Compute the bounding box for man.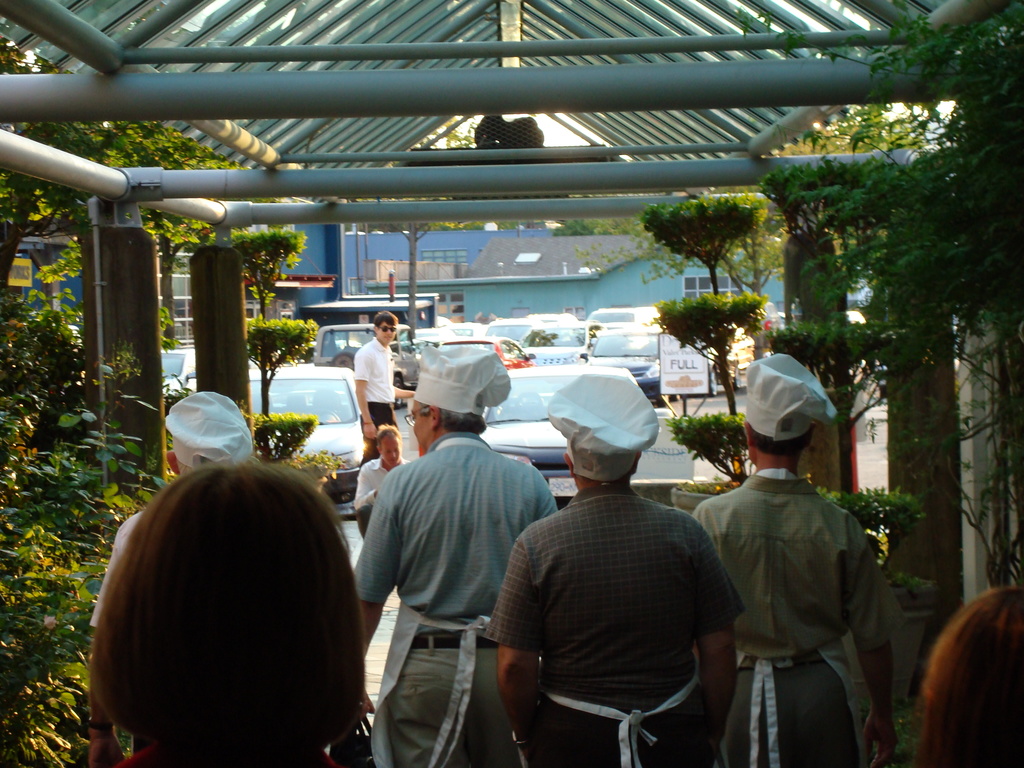
(left=486, top=369, right=760, bottom=759).
